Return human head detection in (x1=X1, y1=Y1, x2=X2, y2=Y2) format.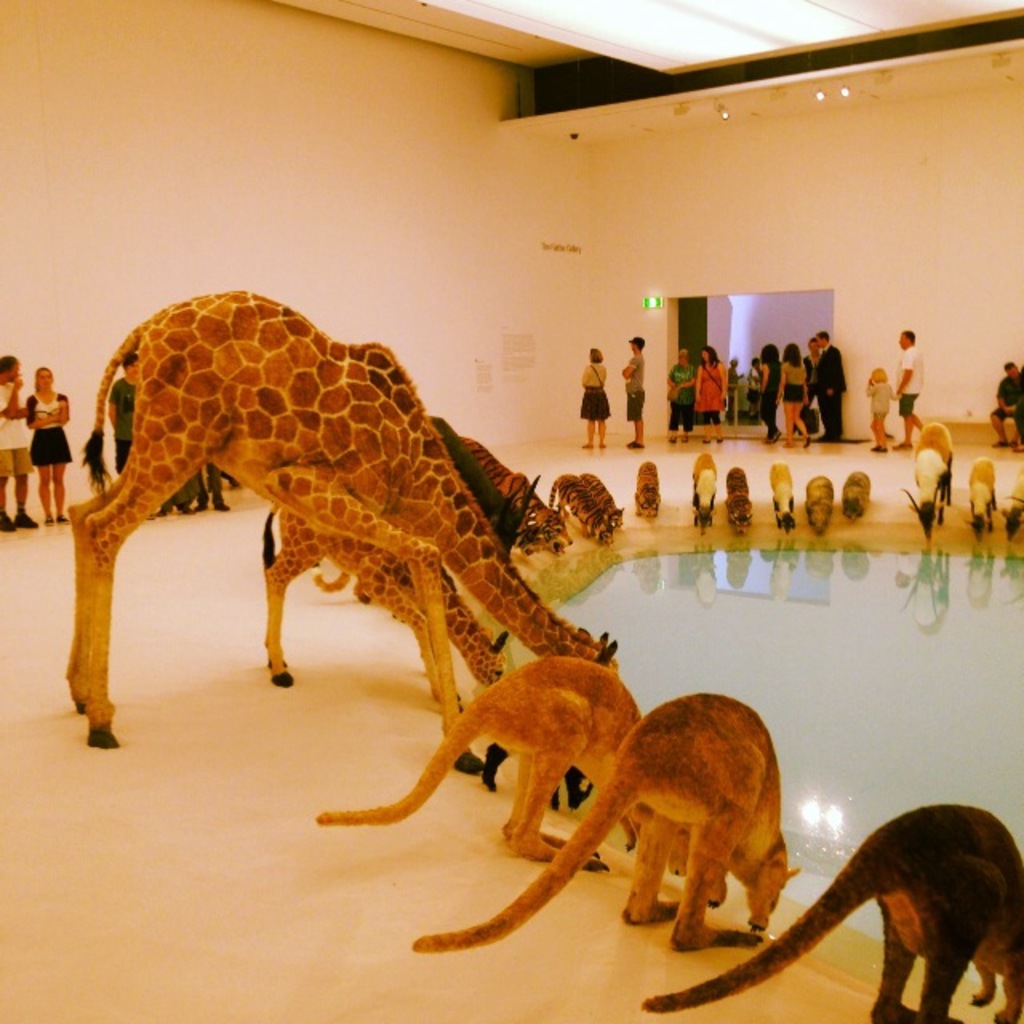
(x1=0, y1=354, x2=19, y2=386).
